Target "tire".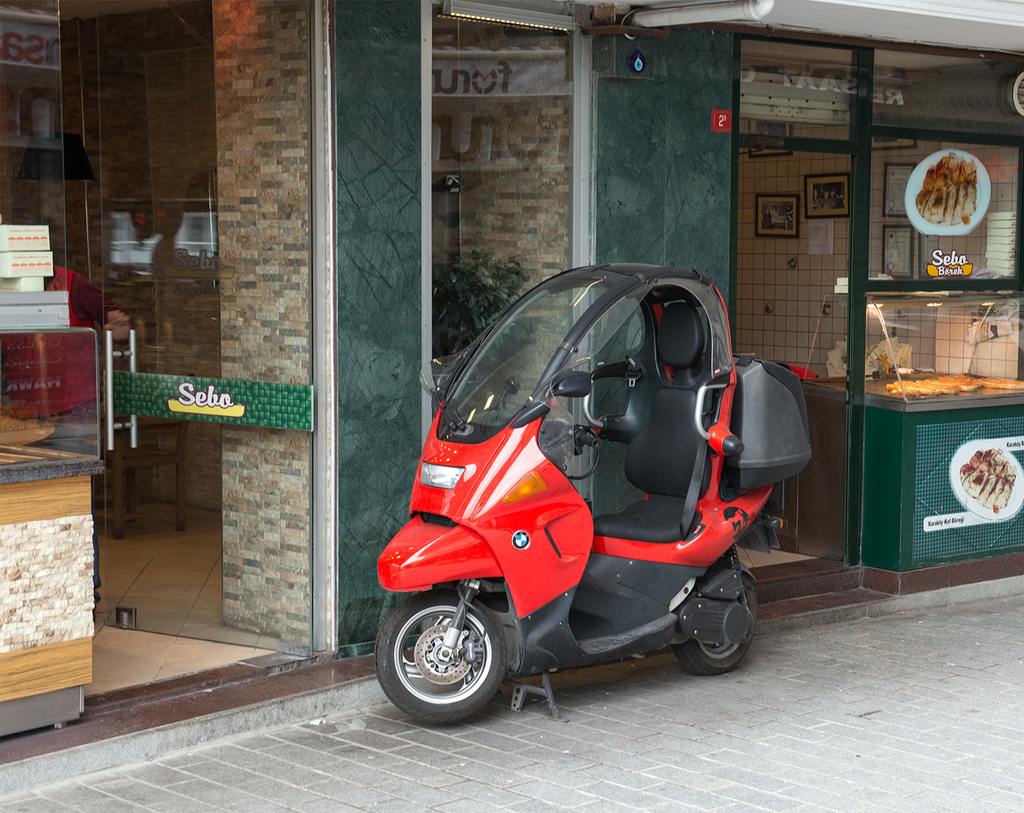
Target region: (left=385, top=598, right=525, bottom=725).
